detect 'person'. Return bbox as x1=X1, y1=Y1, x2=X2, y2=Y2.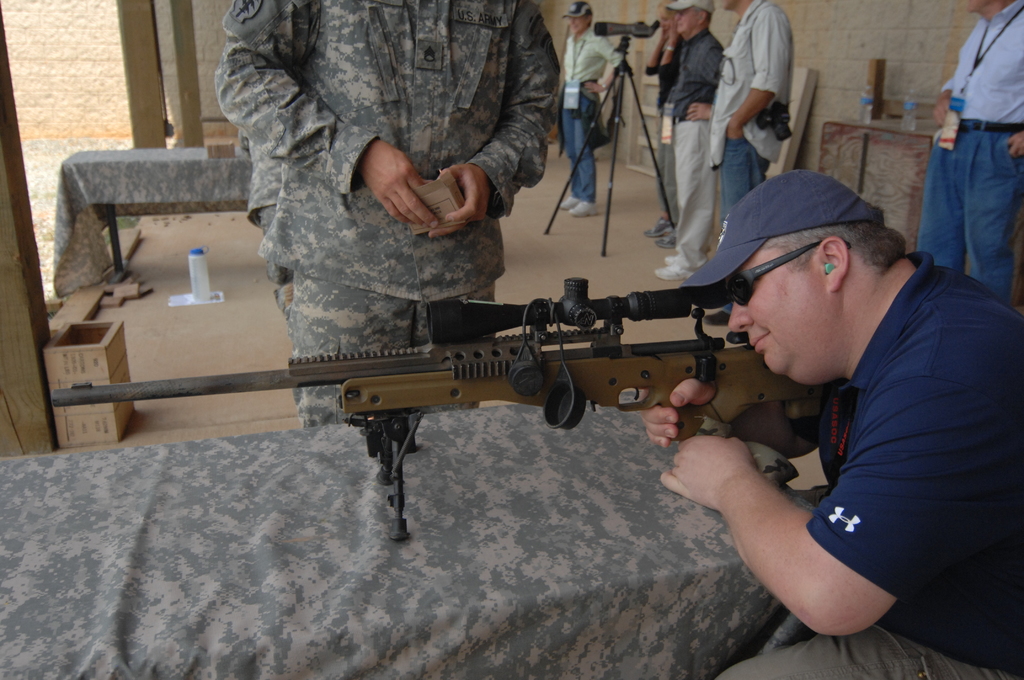
x1=637, y1=165, x2=1023, y2=679.
